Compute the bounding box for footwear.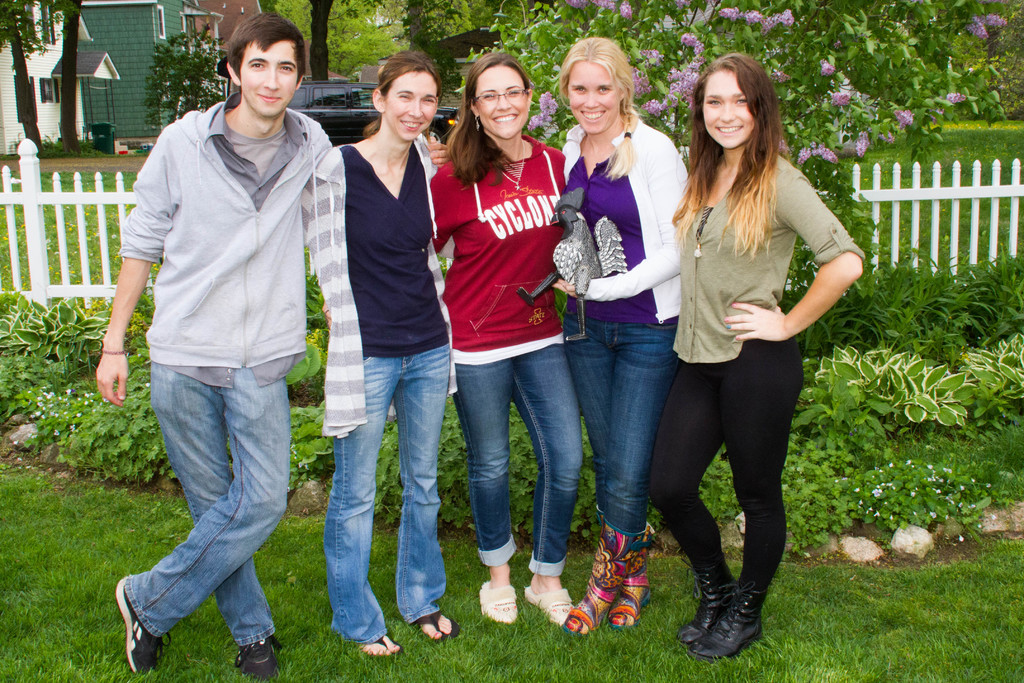
pyautogui.locateOnScreen(521, 587, 567, 620).
